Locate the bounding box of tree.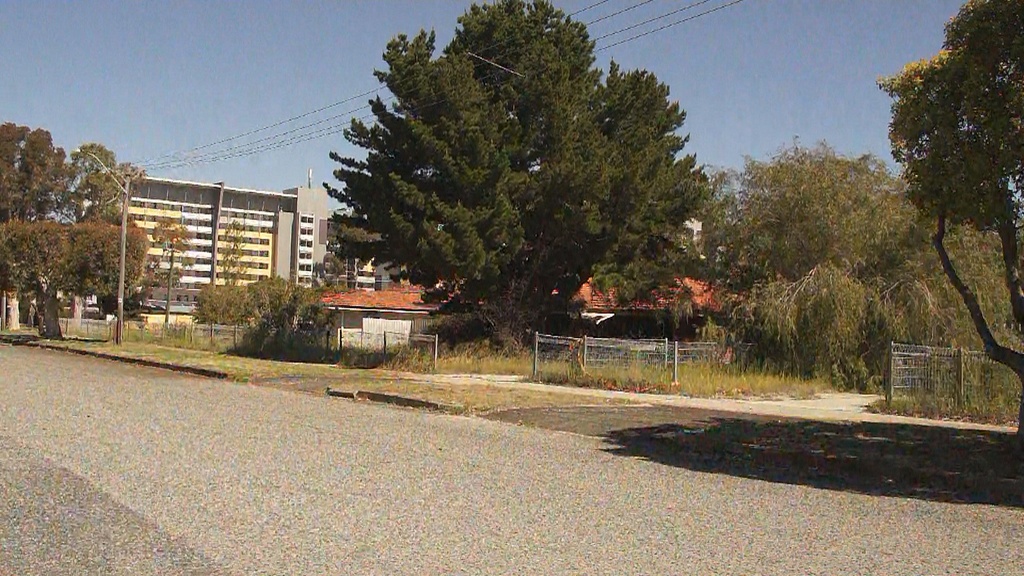
Bounding box: left=306, top=252, right=347, bottom=291.
